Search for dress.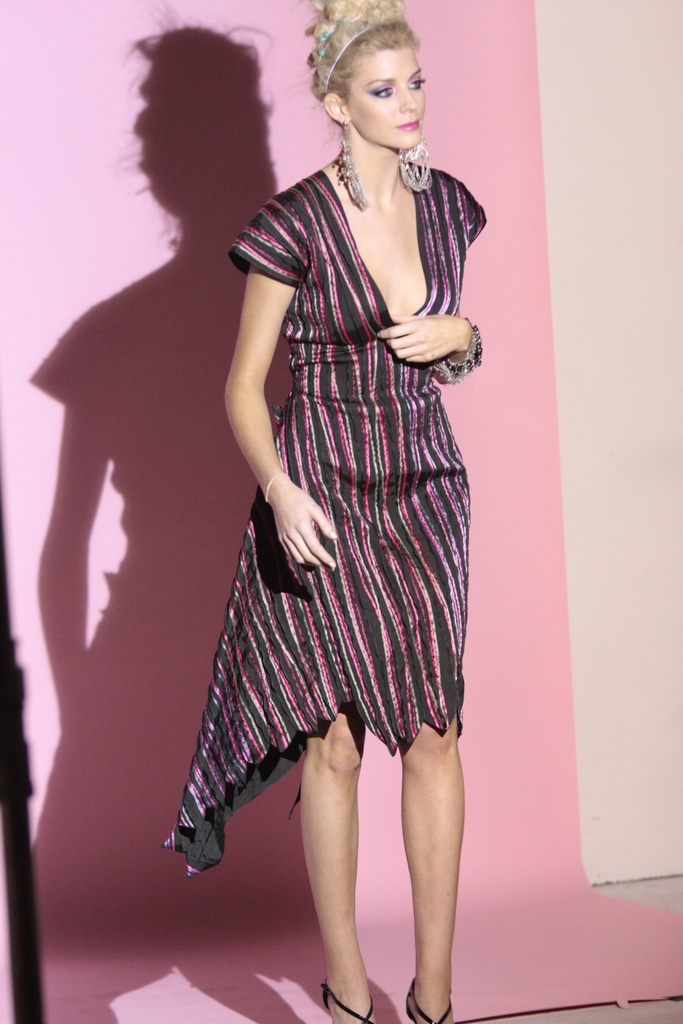
Found at l=195, t=150, r=463, b=768.
